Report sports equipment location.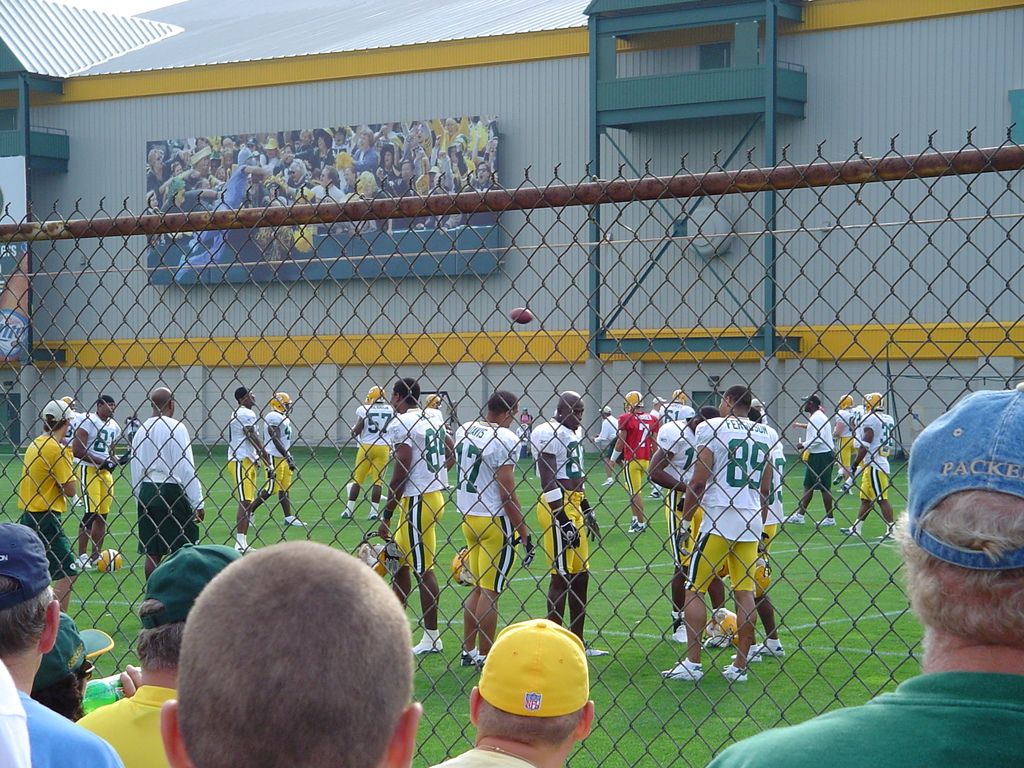
Report: [70, 547, 90, 572].
